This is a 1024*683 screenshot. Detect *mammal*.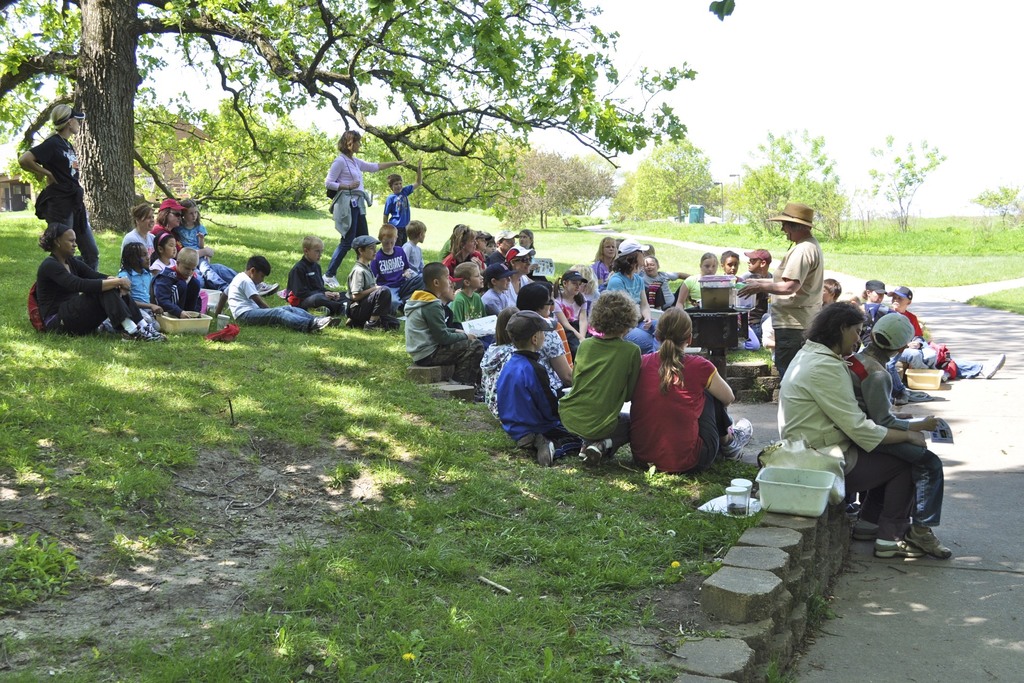
{"x1": 637, "y1": 327, "x2": 752, "y2": 478}.
